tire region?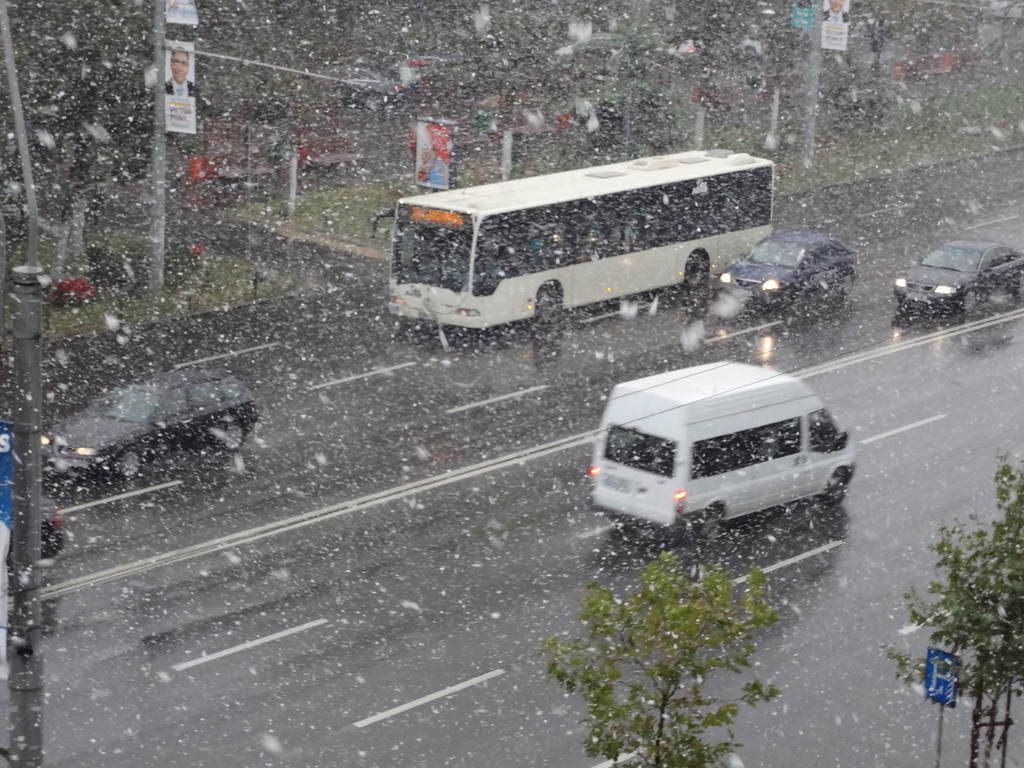
{"x1": 1014, "y1": 276, "x2": 1023, "y2": 295}
